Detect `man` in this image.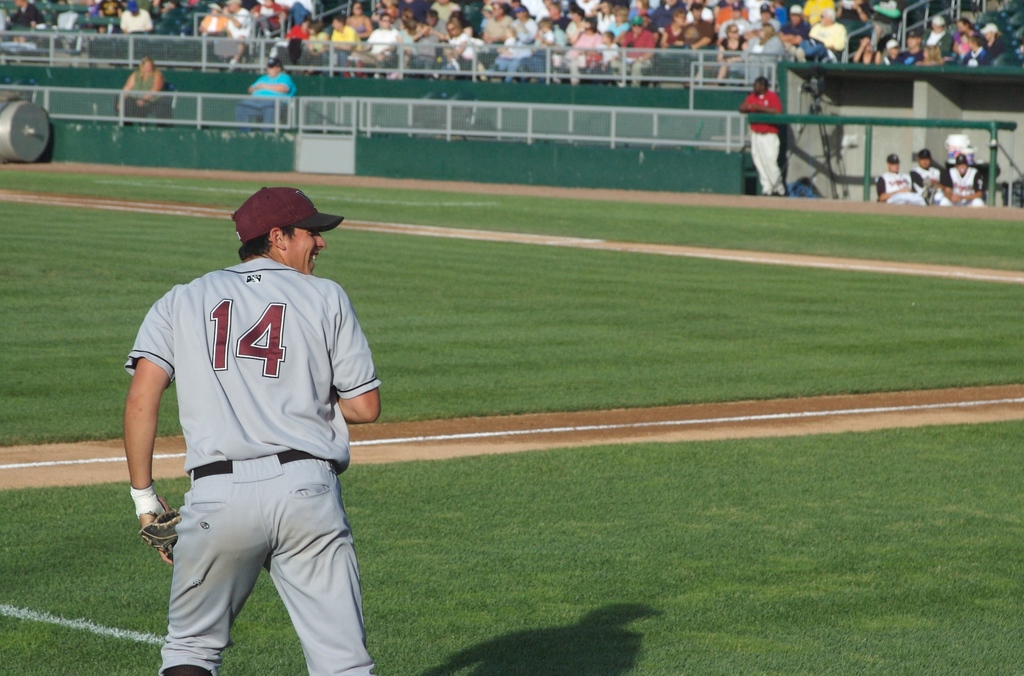
Detection: Rect(96, 0, 125, 37).
